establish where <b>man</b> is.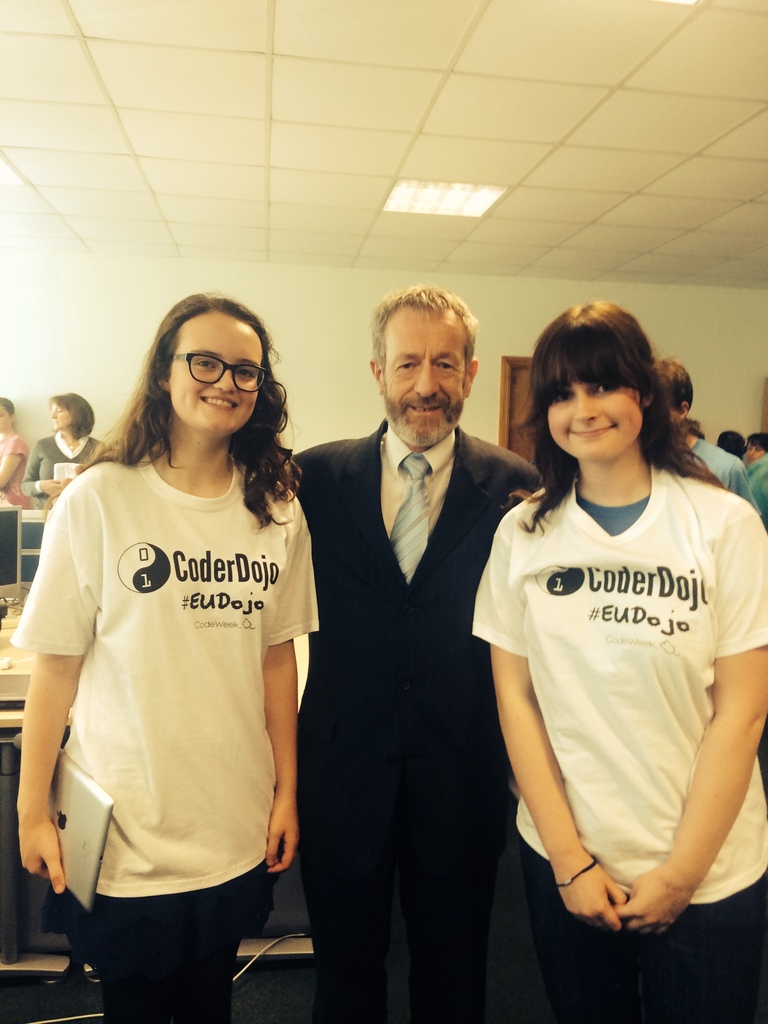
Established at {"x1": 275, "y1": 276, "x2": 552, "y2": 1010}.
